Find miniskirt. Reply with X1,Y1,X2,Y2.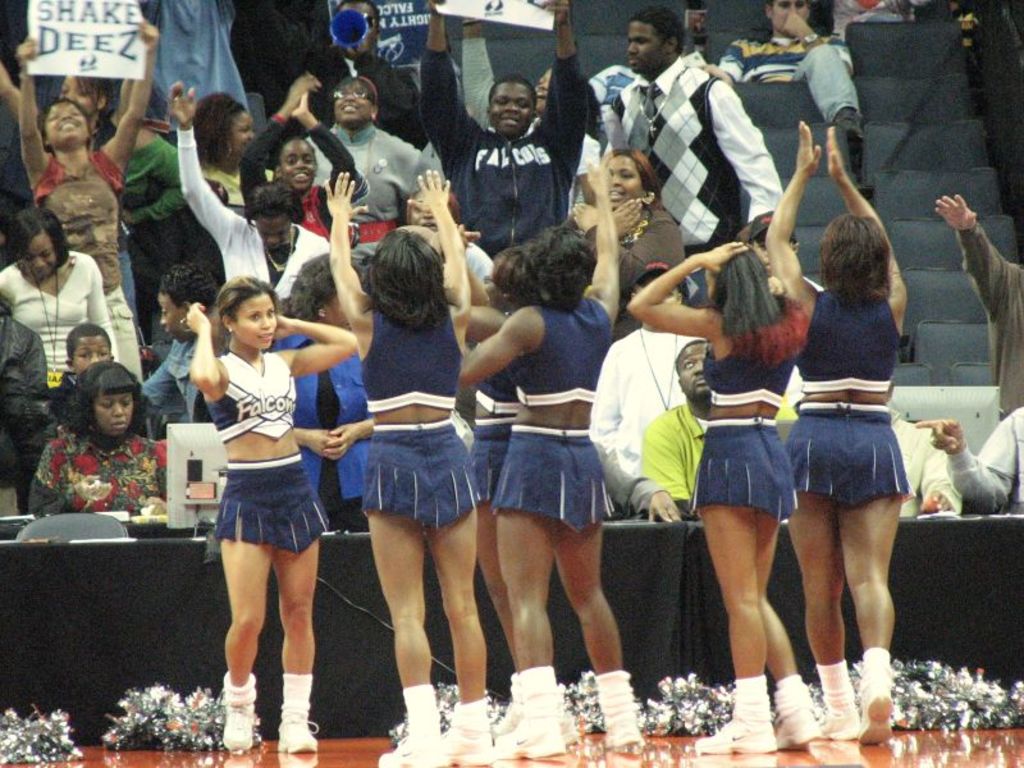
470,412,516,503.
